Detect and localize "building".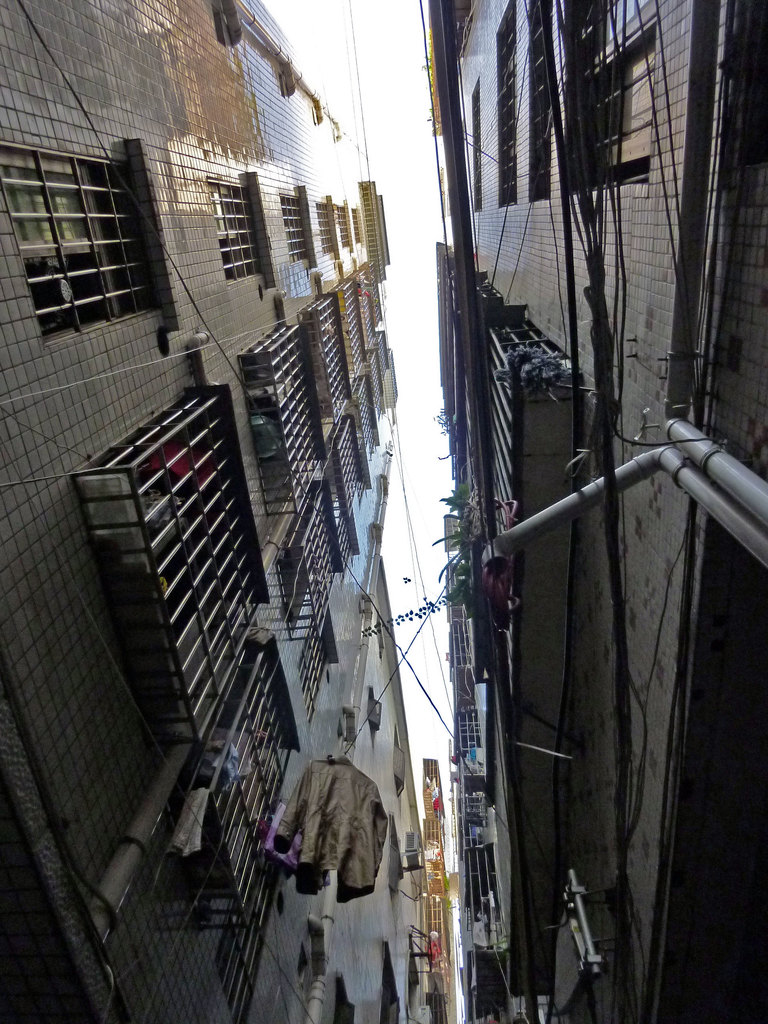
Localized at 0,0,767,1023.
